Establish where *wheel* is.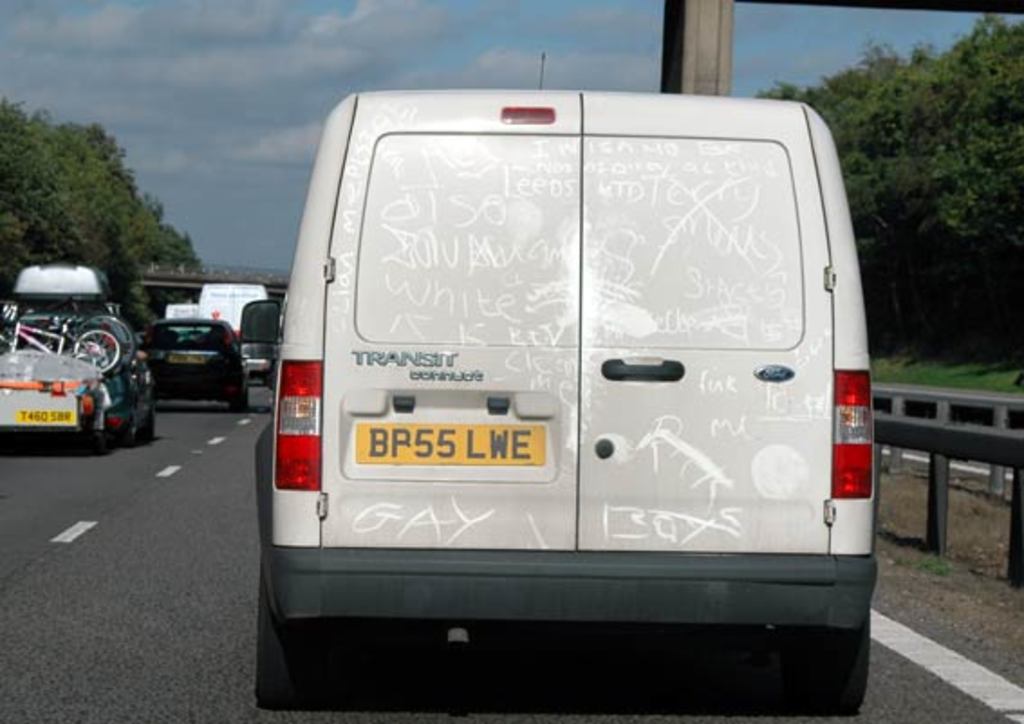
Established at pyautogui.locateOnScreen(65, 312, 137, 372).
